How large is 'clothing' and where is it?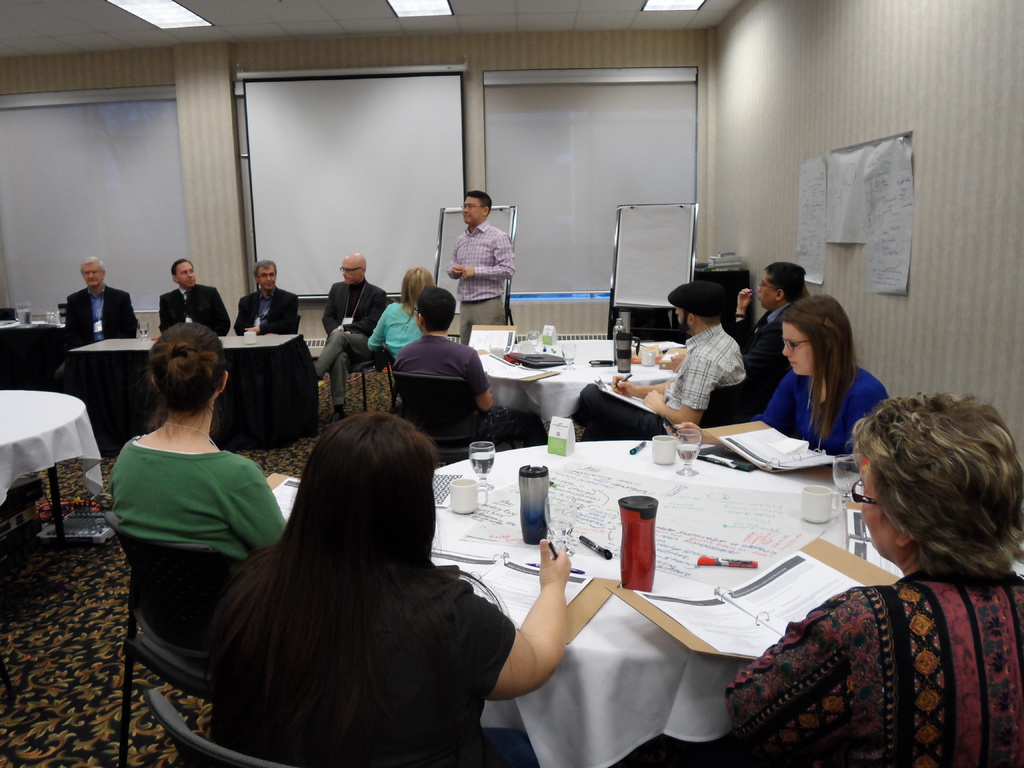
Bounding box: 763,363,902,456.
